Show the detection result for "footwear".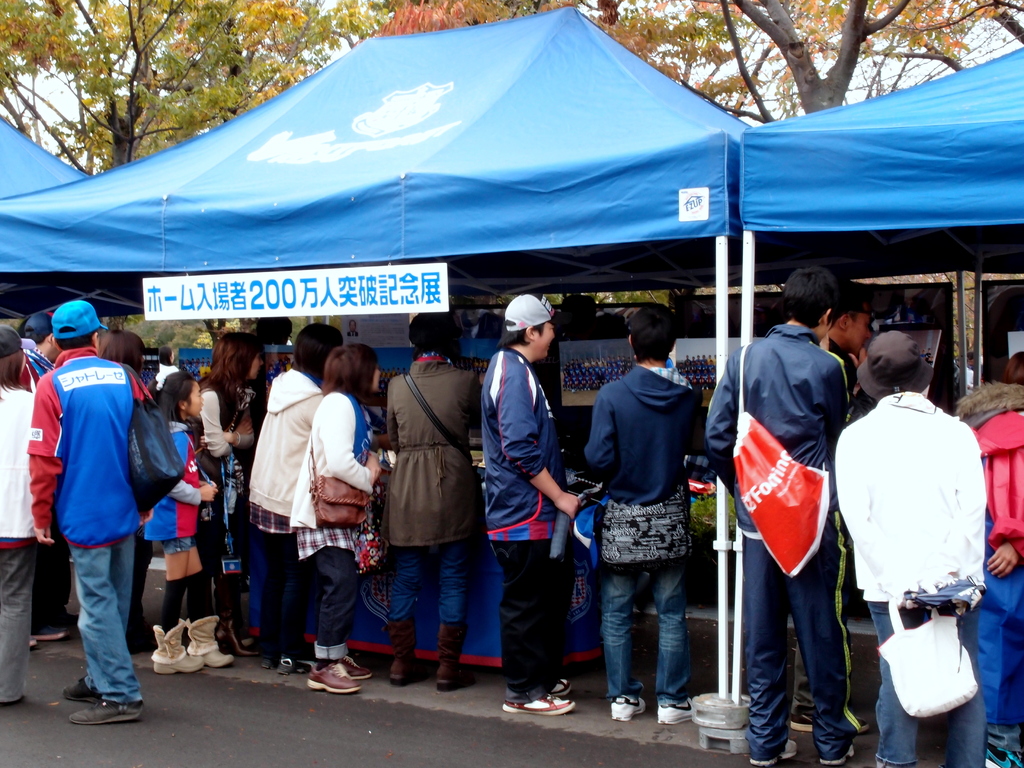
815:737:854:766.
